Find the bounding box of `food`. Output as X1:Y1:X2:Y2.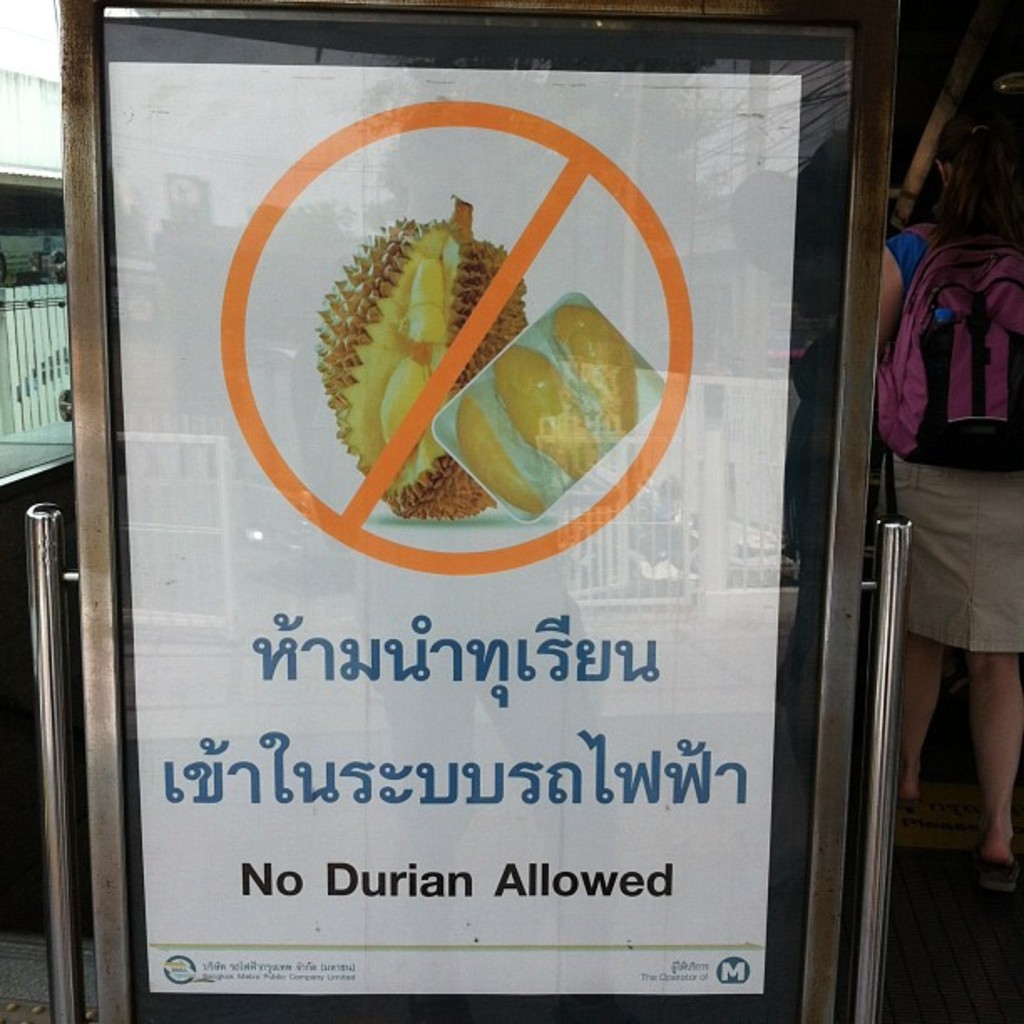
303:204:606:512.
